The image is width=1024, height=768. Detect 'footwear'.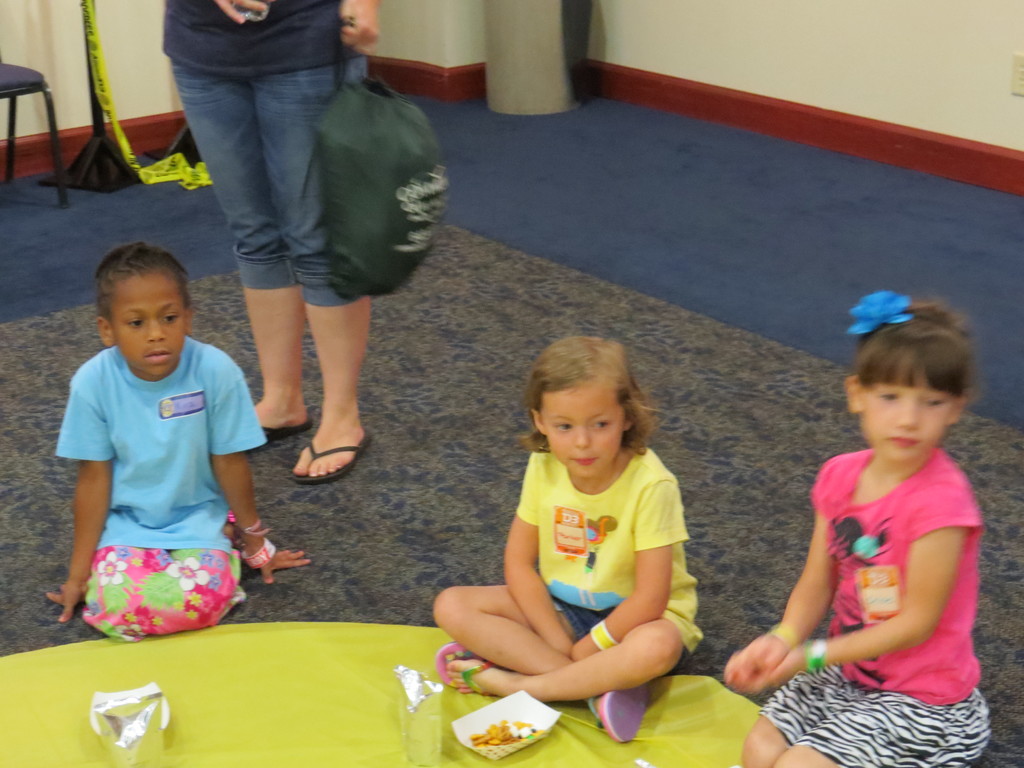
Detection: select_region(585, 685, 650, 743).
